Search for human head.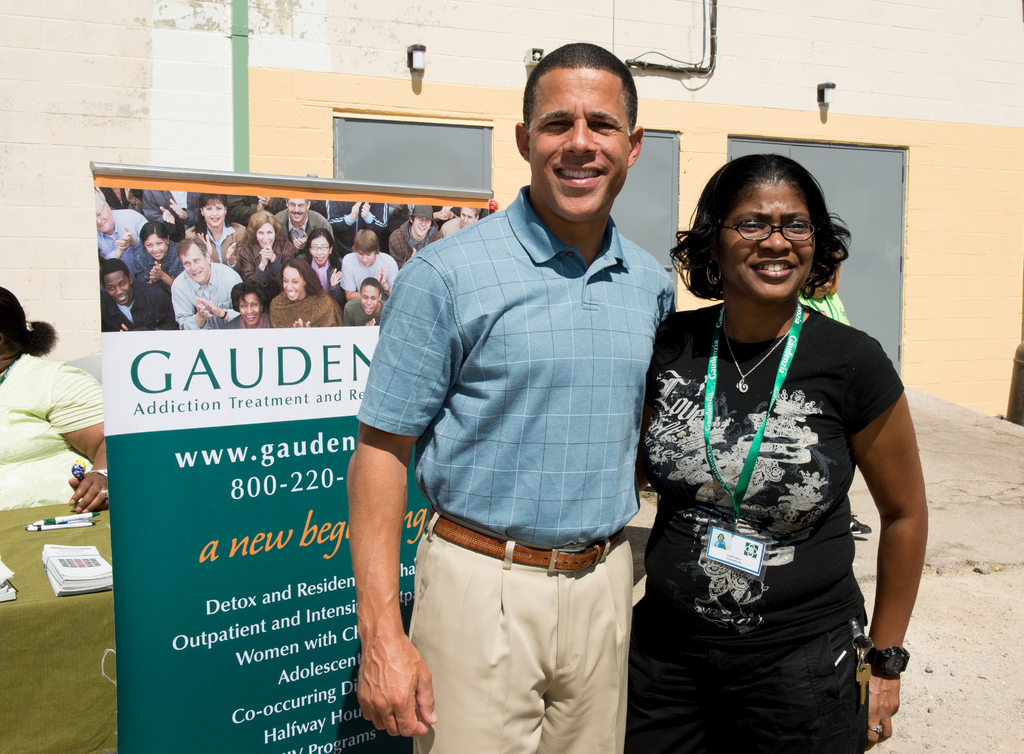
Found at x1=359, y1=282, x2=380, y2=318.
